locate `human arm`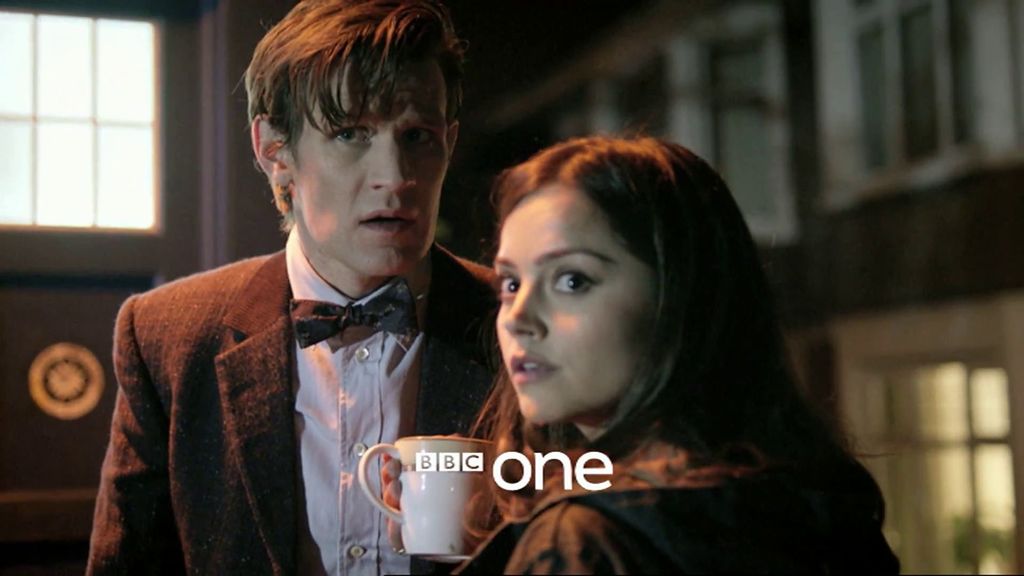
pyautogui.locateOnScreen(496, 501, 655, 575)
